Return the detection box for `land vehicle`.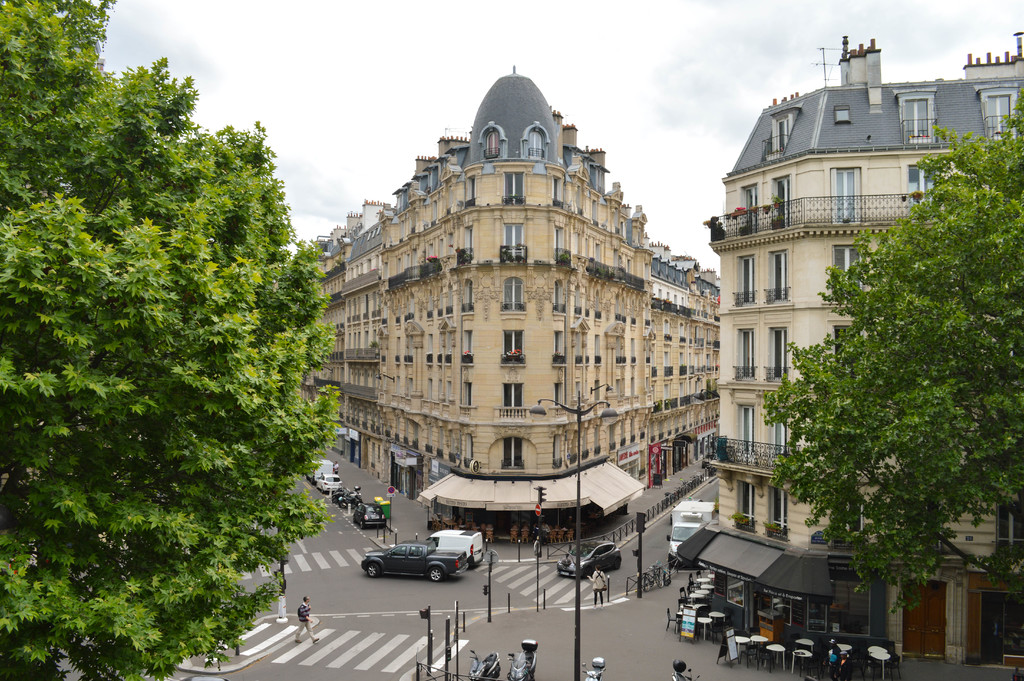
region(360, 537, 469, 580).
